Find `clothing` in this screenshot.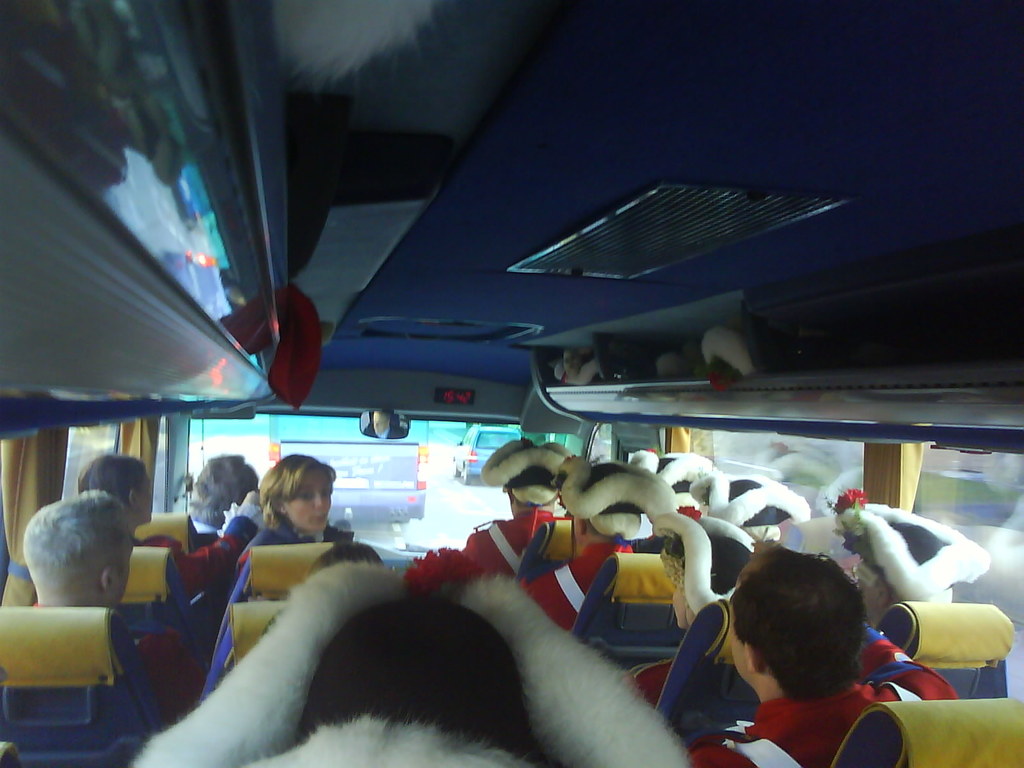
The bounding box for `clothing` is Rect(636, 601, 717, 695).
